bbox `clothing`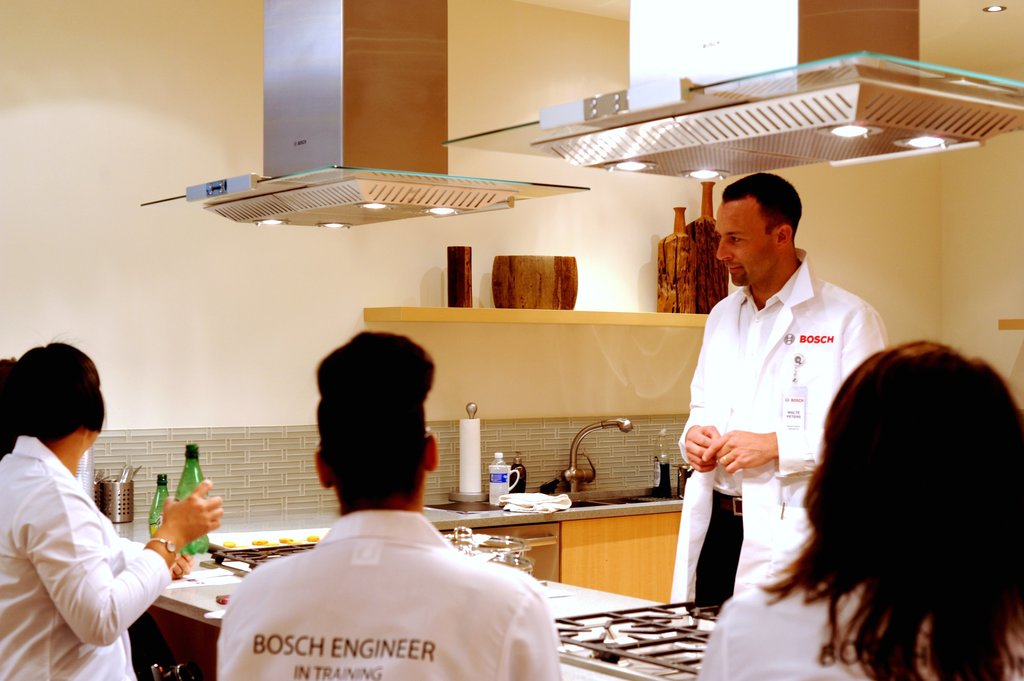
pyautogui.locateOnScreen(692, 557, 1023, 680)
